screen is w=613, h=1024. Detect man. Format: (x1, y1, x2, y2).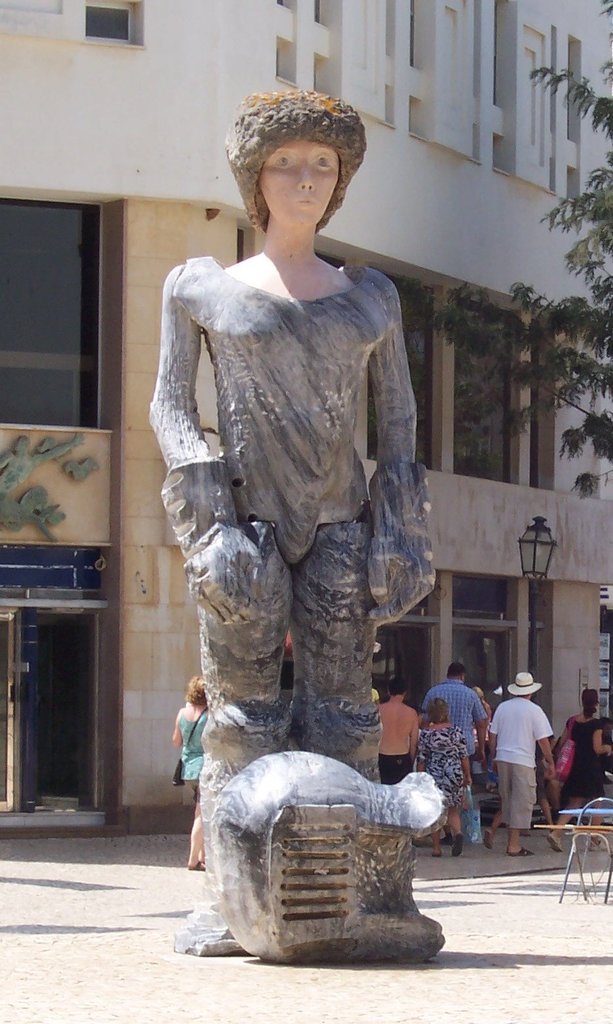
(416, 662, 490, 846).
